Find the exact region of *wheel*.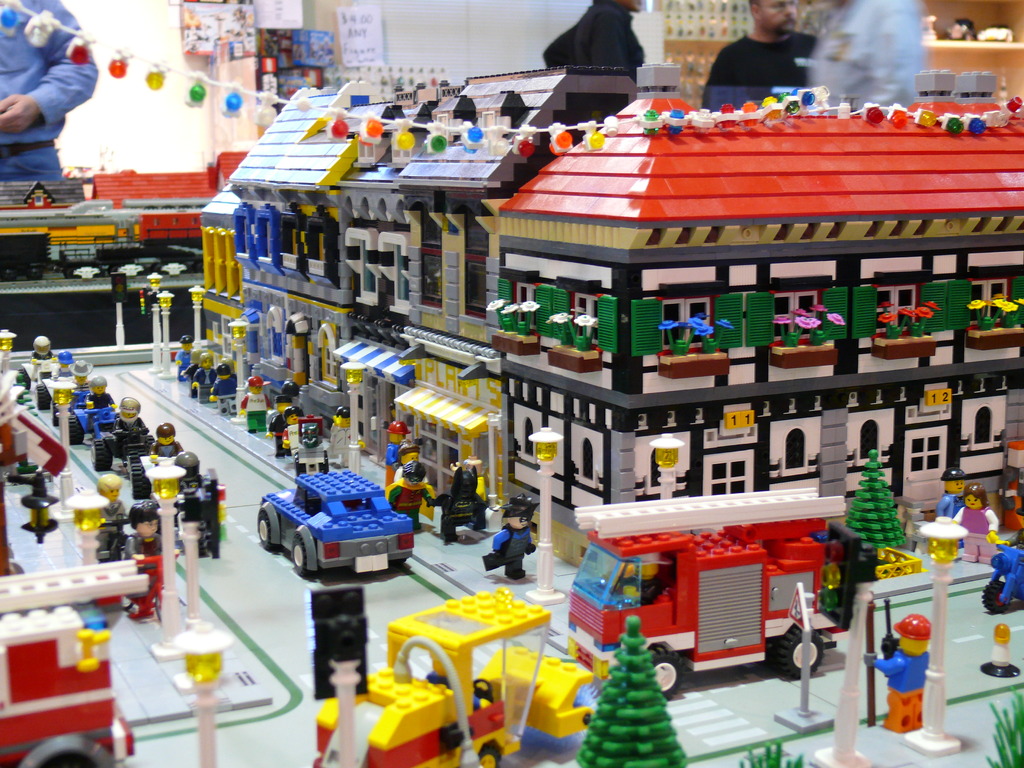
Exact region: {"x1": 256, "y1": 514, "x2": 277, "y2": 555}.
